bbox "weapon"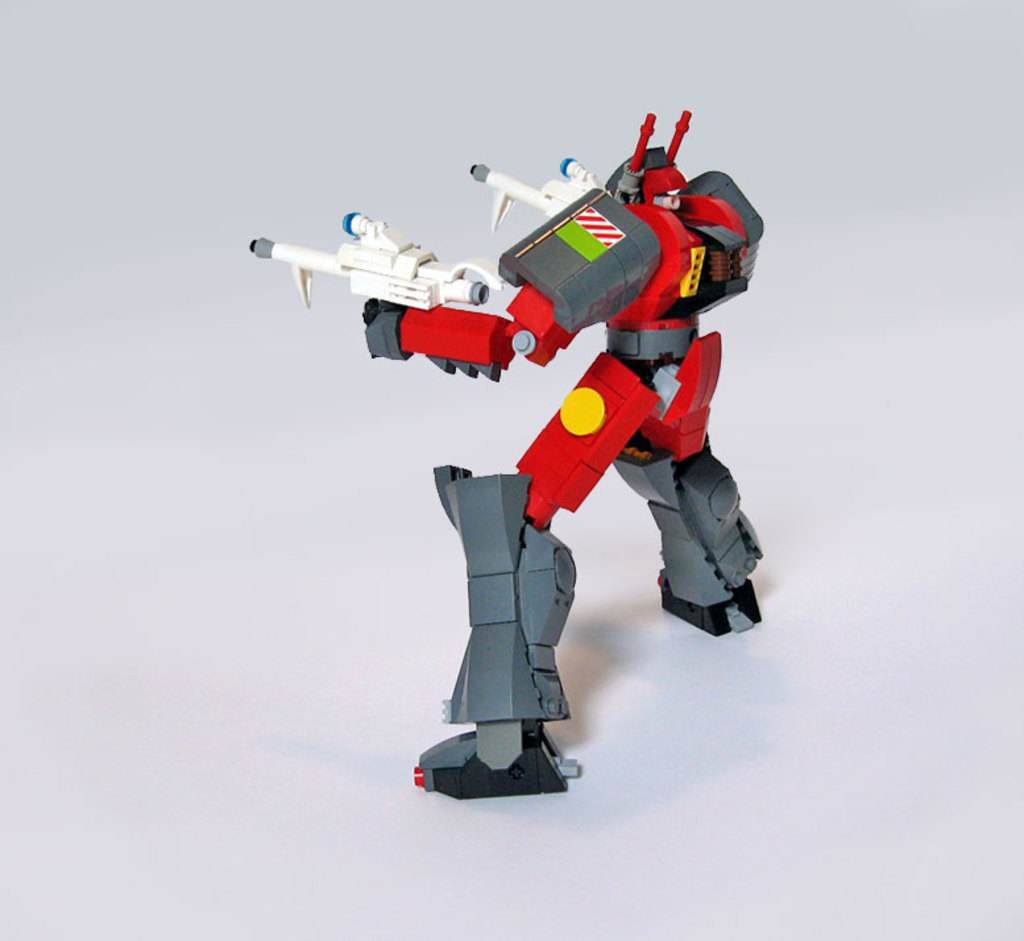
pyautogui.locateOnScreen(457, 166, 602, 231)
